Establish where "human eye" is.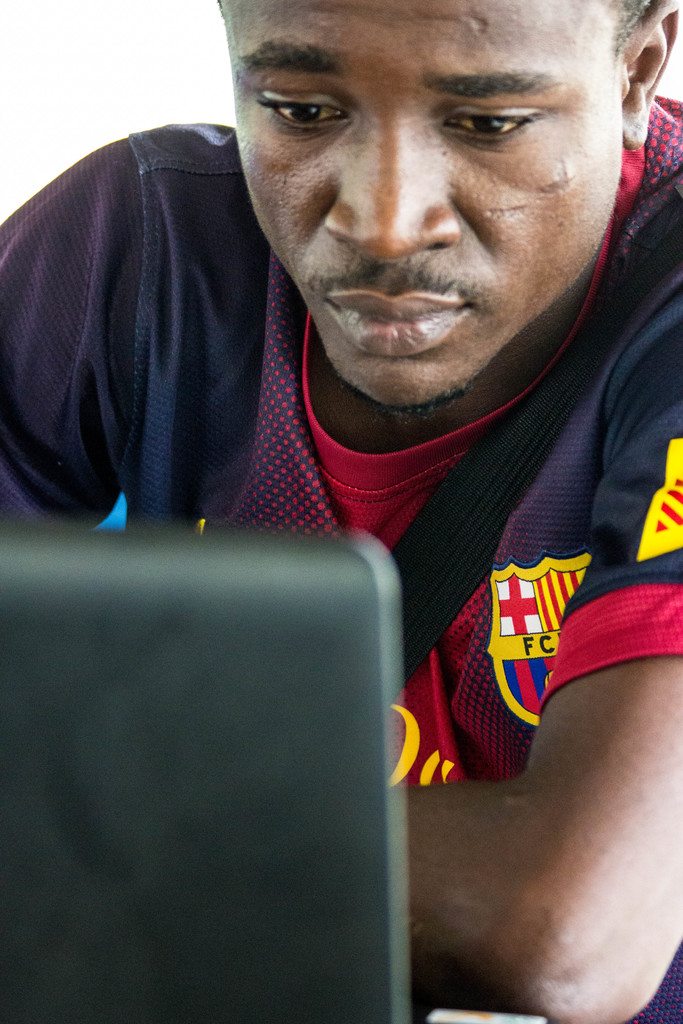
Established at left=257, top=95, right=355, bottom=132.
